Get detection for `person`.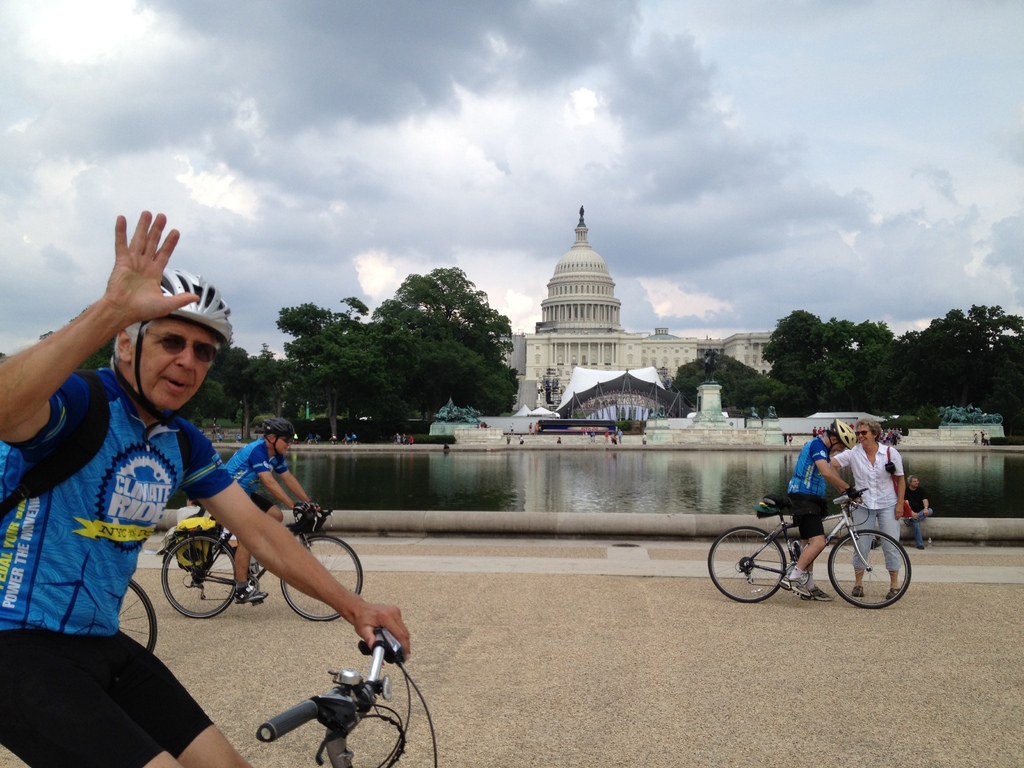
Detection: locate(557, 435, 563, 444).
